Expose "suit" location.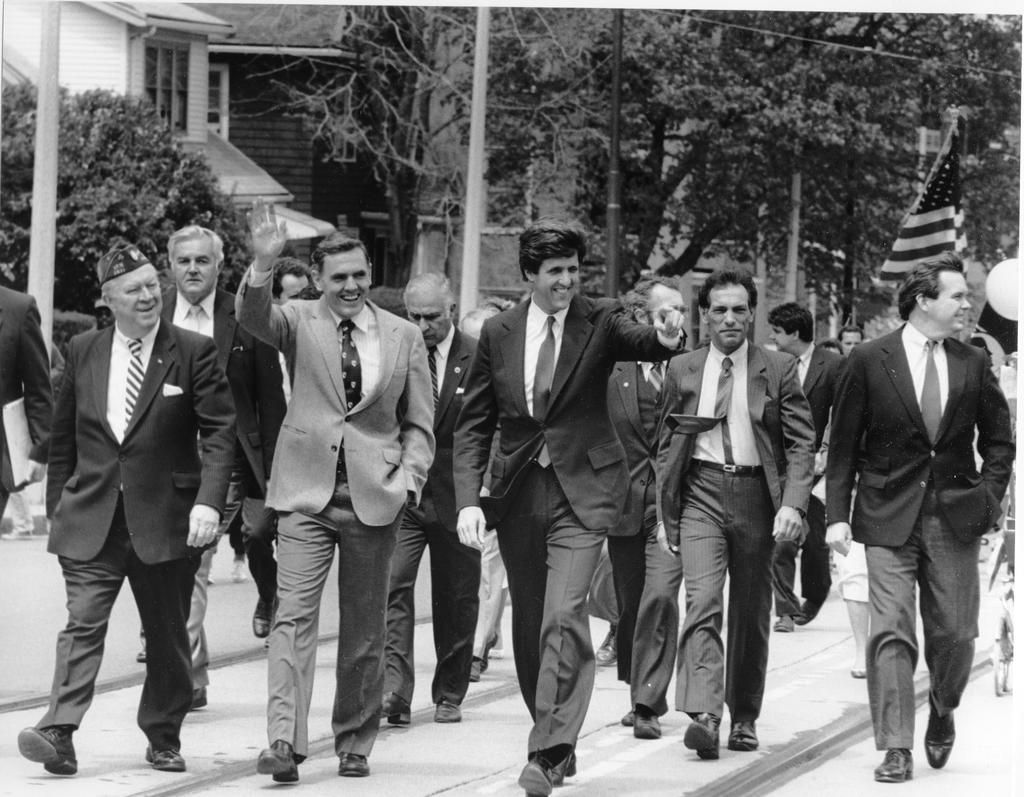
Exposed at 452/291/683/780.
